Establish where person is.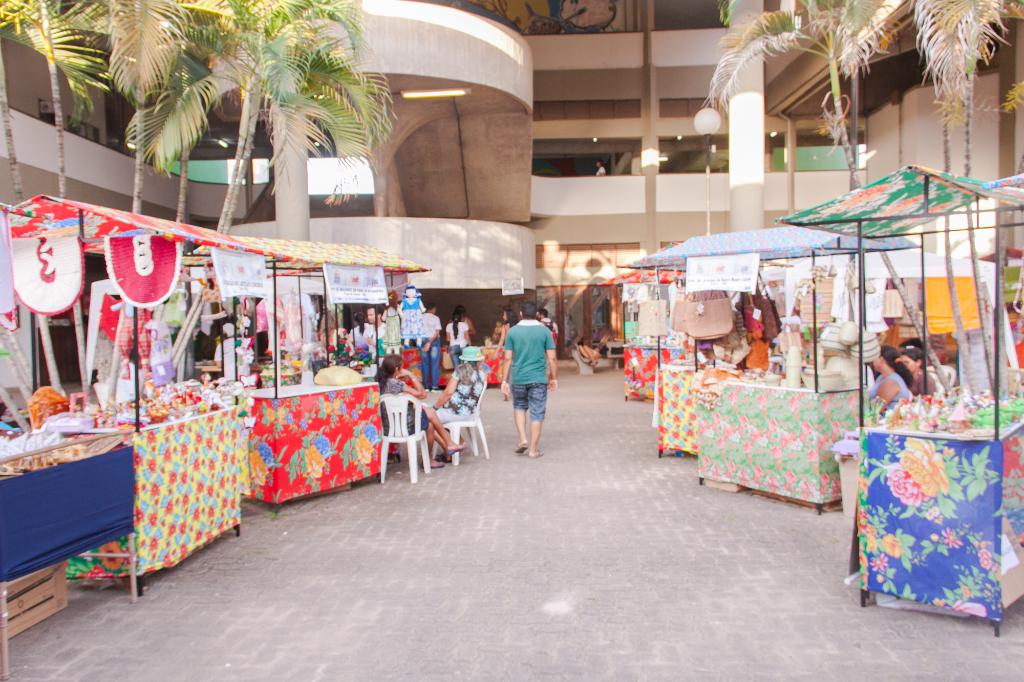
Established at BBox(445, 305, 471, 369).
